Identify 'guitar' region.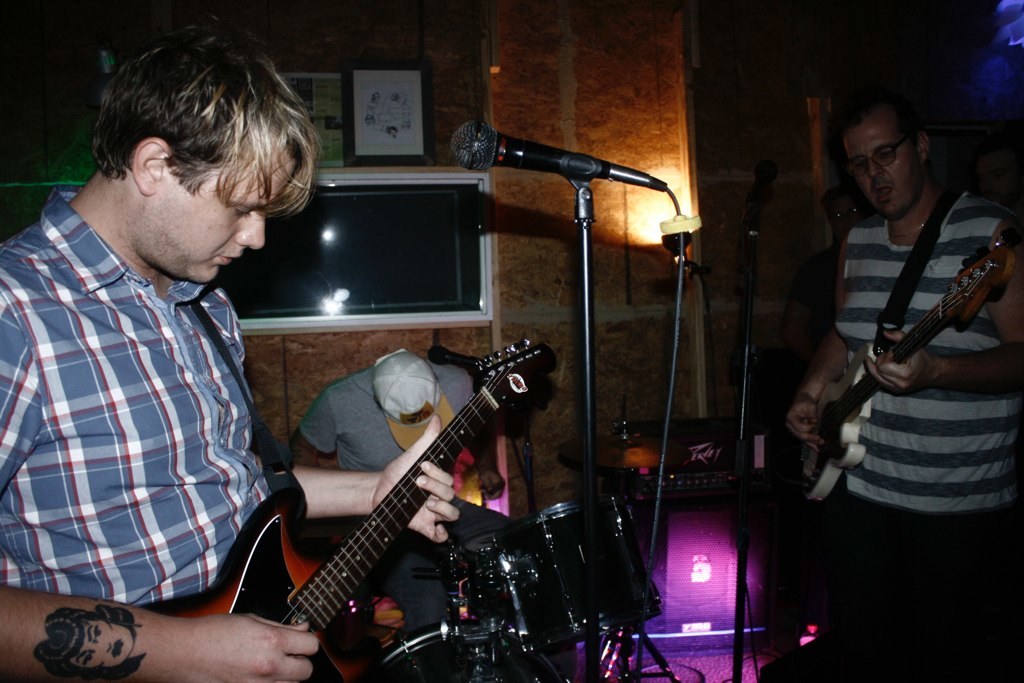
Region: bbox=[785, 240, 1016, 502].
